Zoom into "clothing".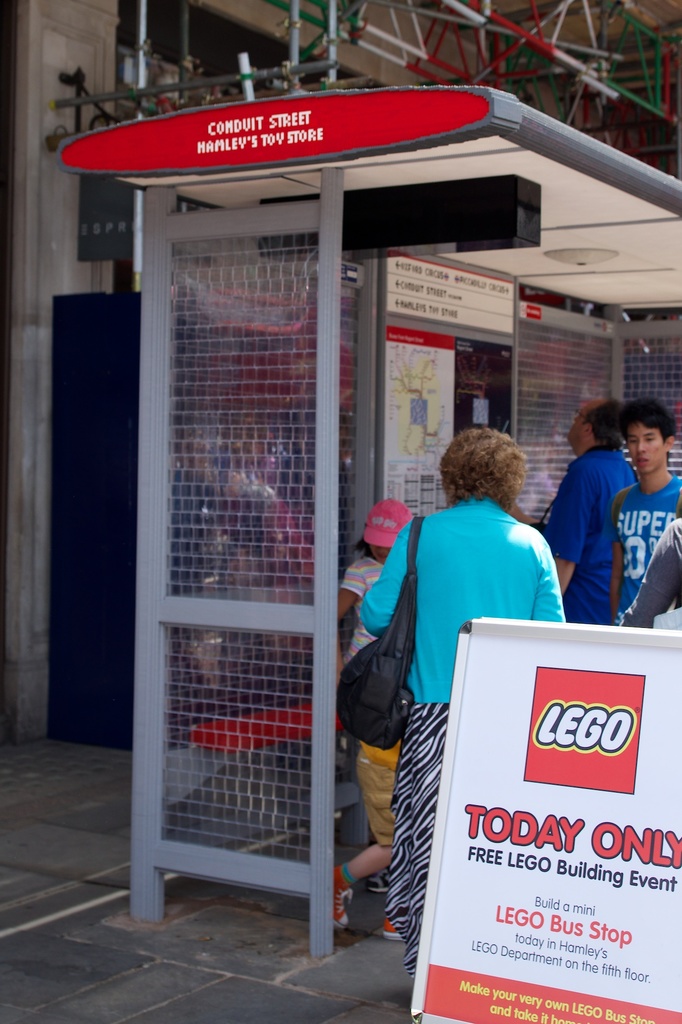
Zoom target: pyautogui.locateOnScreen(548, 447, 644, 629).
